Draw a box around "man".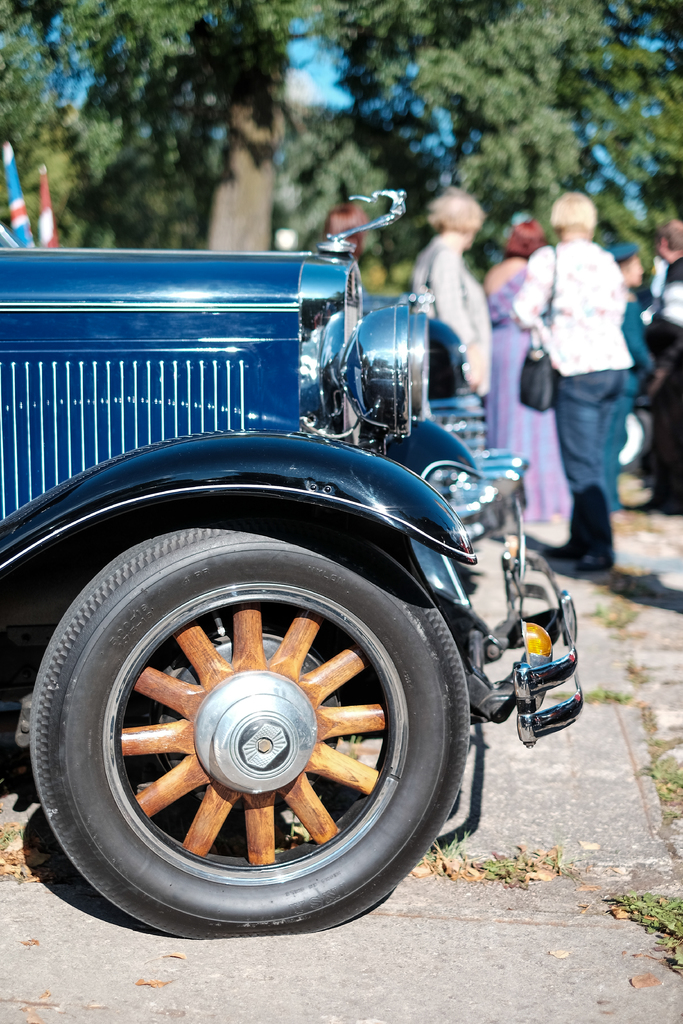
635/218/682/520.
